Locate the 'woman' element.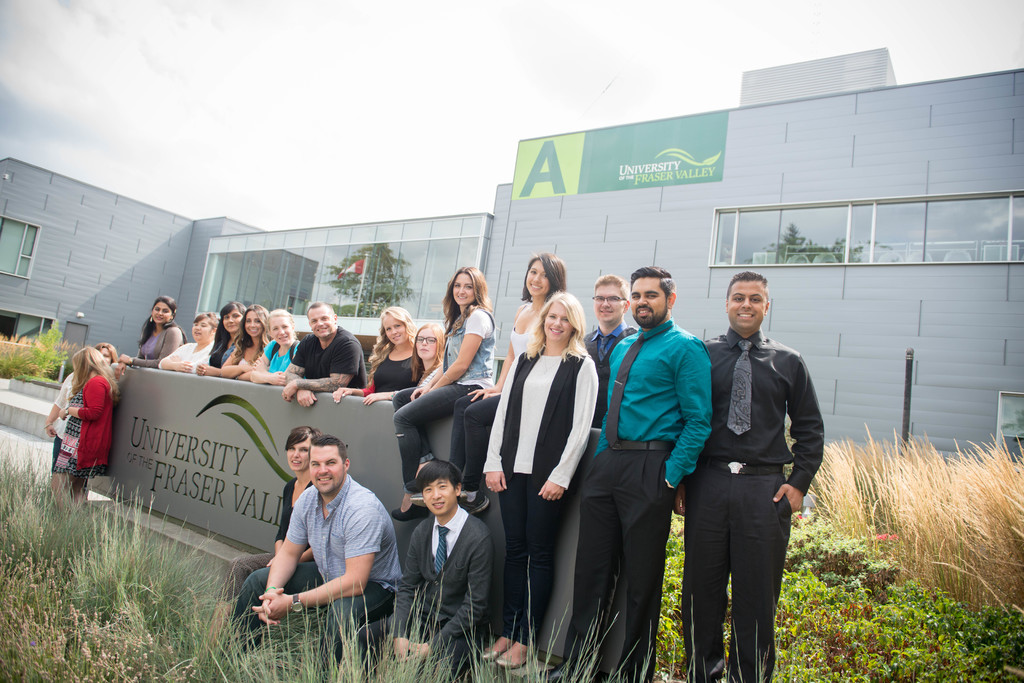
Element bbox: [333,304,419,404].
